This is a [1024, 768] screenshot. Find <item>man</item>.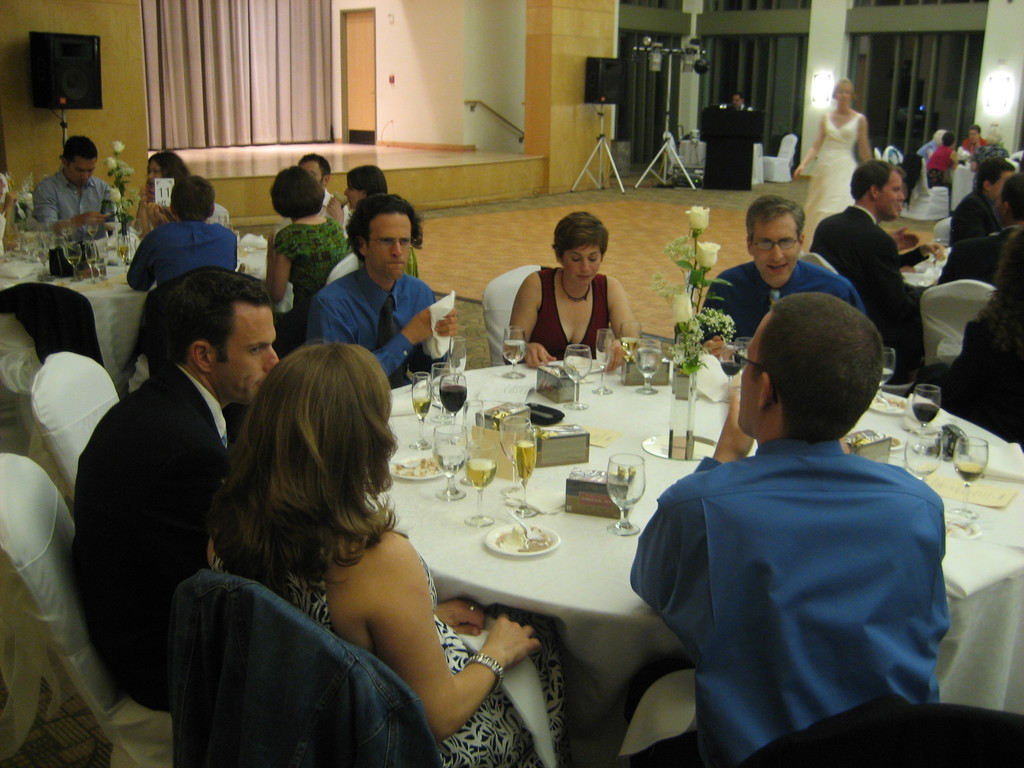
Bounding box: detection(711, 188, 865, 381).
